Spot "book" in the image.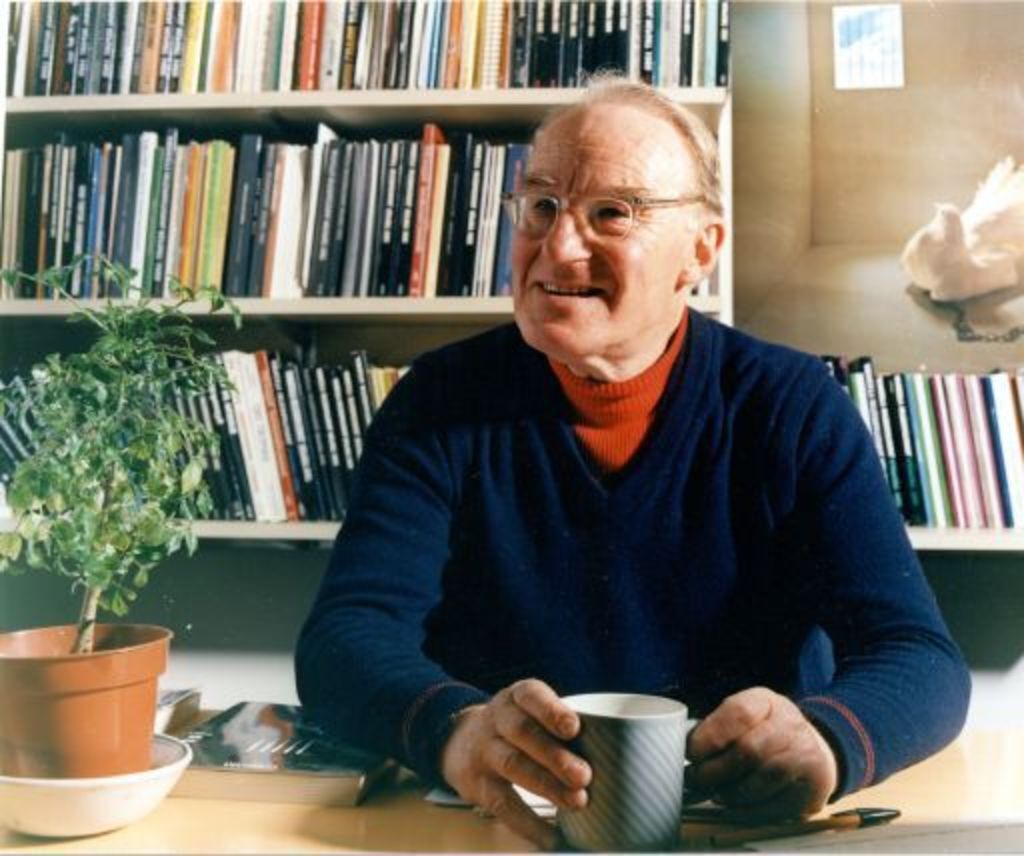
"book" found at bbox=(254, 352, 298, 524).
